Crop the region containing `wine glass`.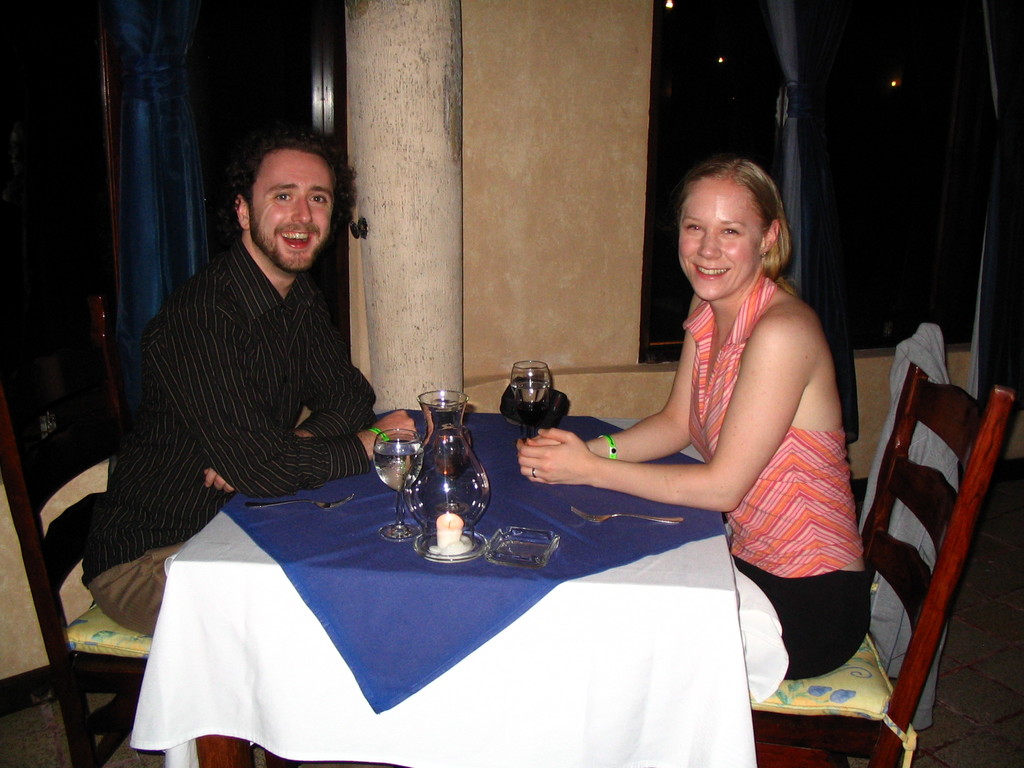
Crop region: region(506, 358, 550, 442).
